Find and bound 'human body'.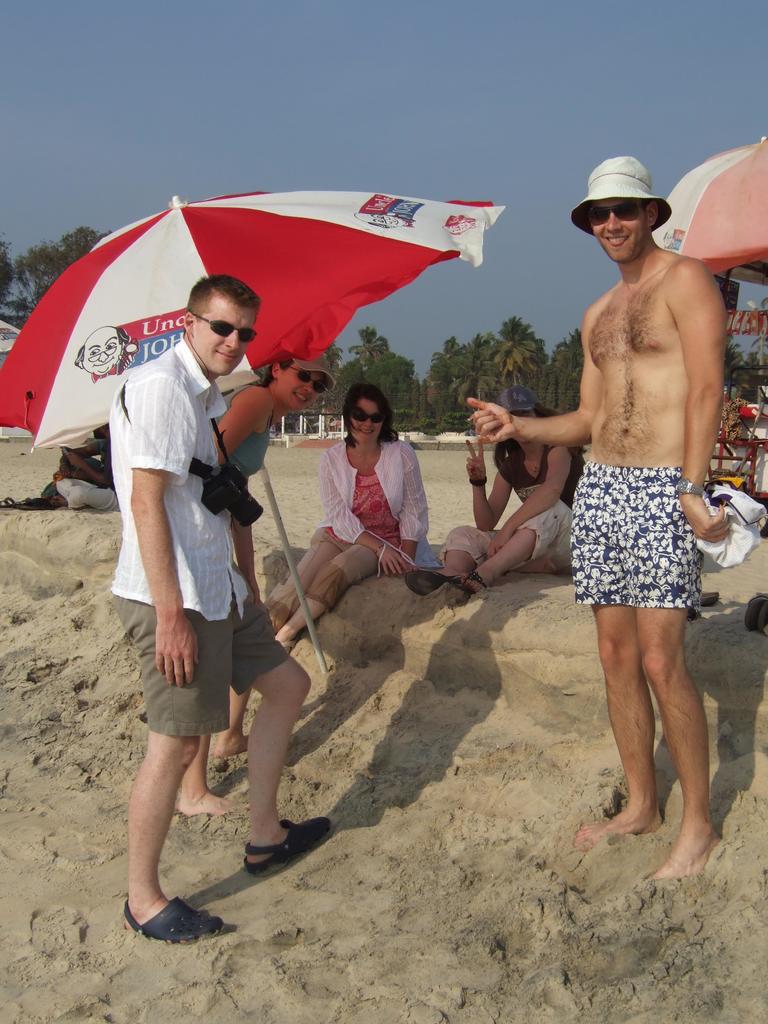
Bound: BBox(179, 351, 330, 811).
